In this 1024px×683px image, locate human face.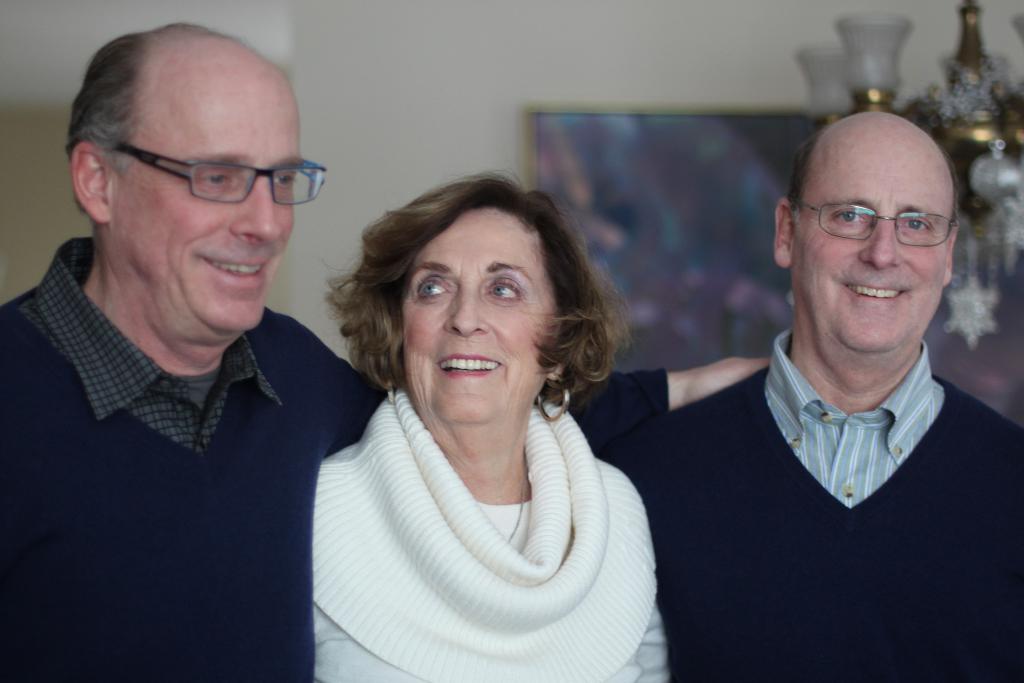
Bounding box: (x1=797, y1=149, x2=942, y2=353).
